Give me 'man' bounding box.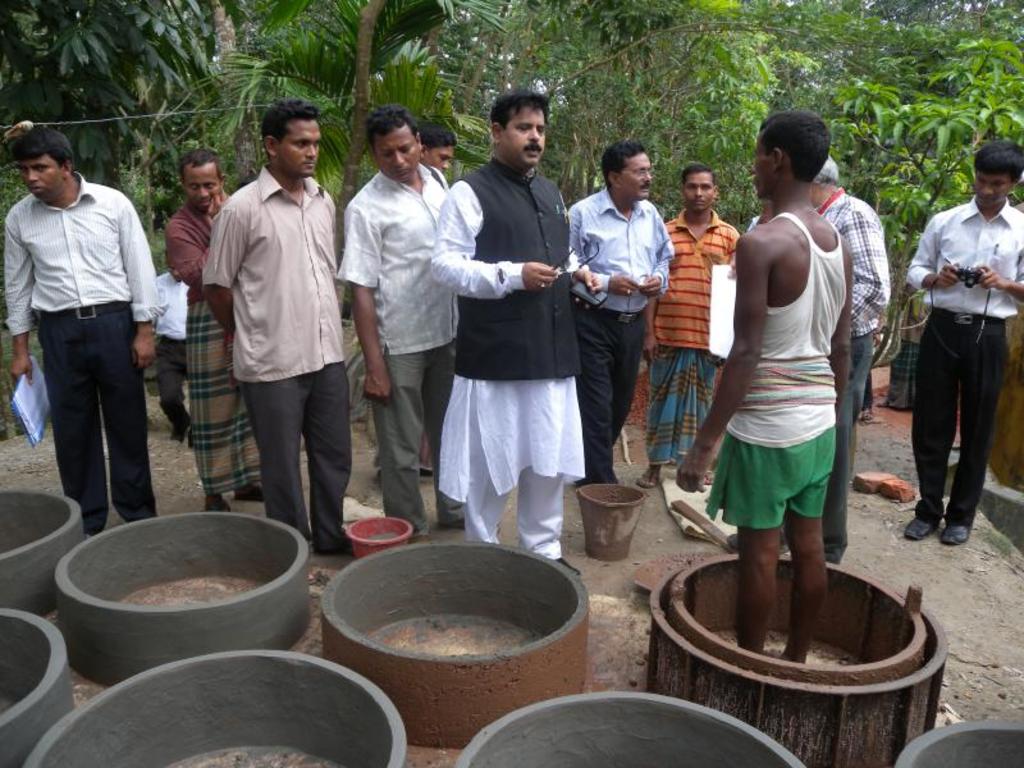
locate(675, 109, 855, 673).
